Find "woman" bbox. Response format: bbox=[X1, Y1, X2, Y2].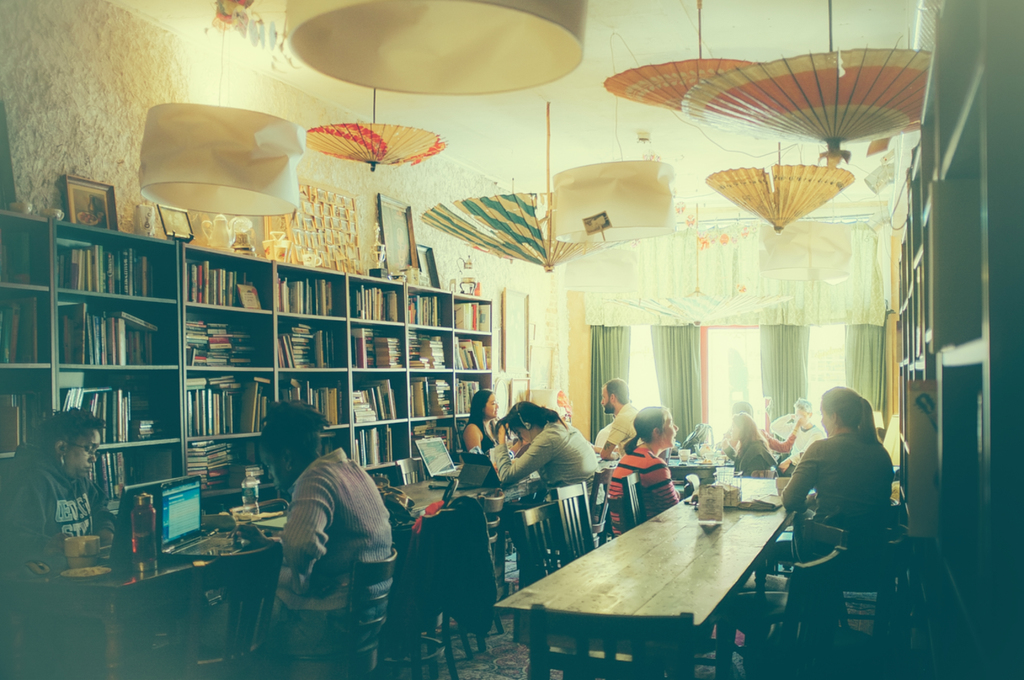
bbox=[763, 389, 883, 647].
